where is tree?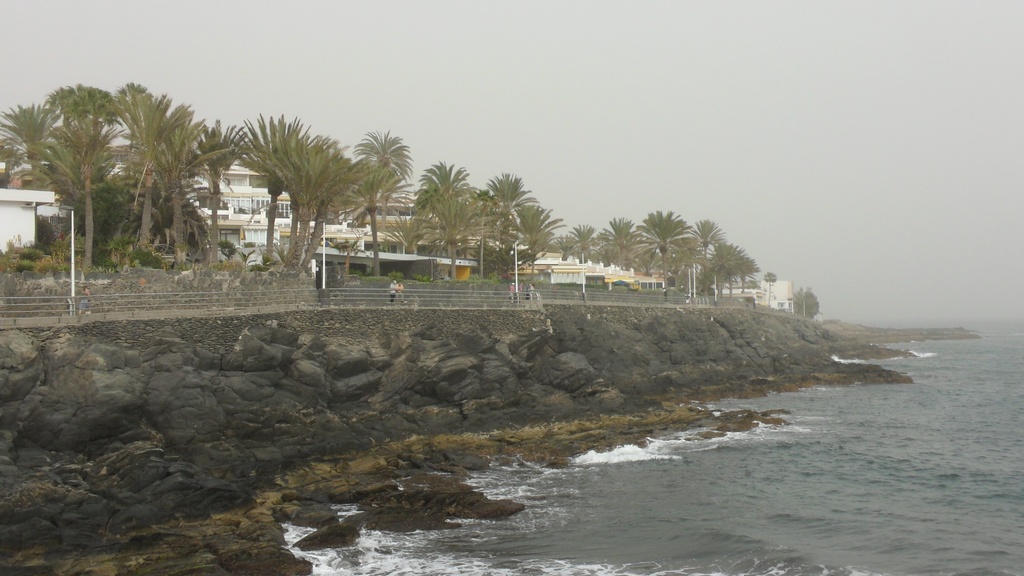
<bbox>556, 207, 603, 266</bbox>.
